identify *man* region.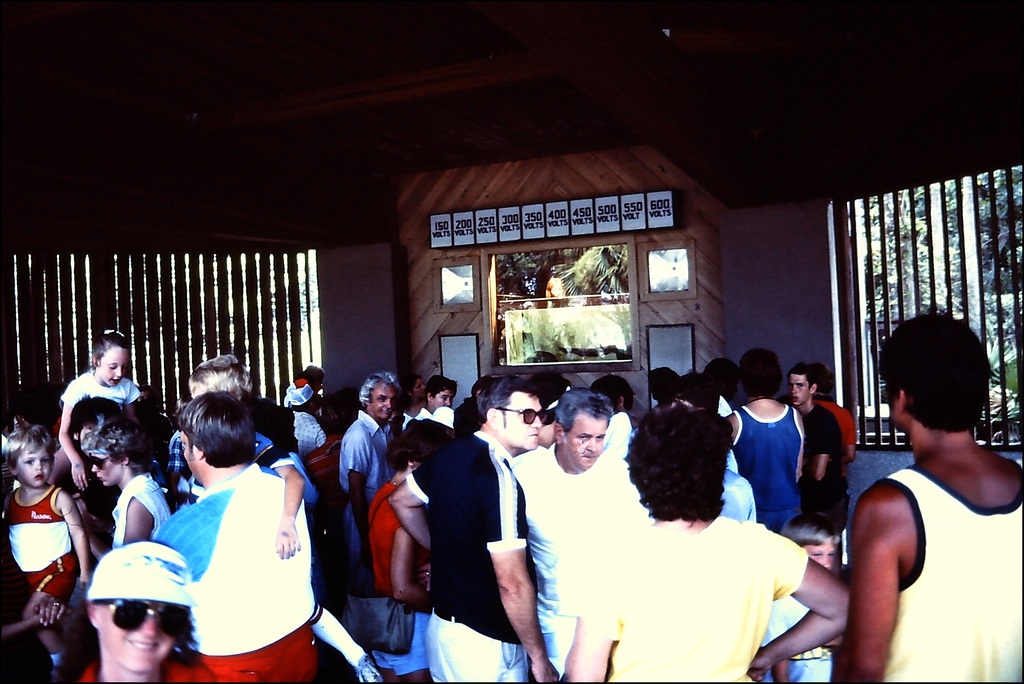
Region: [left=825, top=308, right=1014, bottom=669].
